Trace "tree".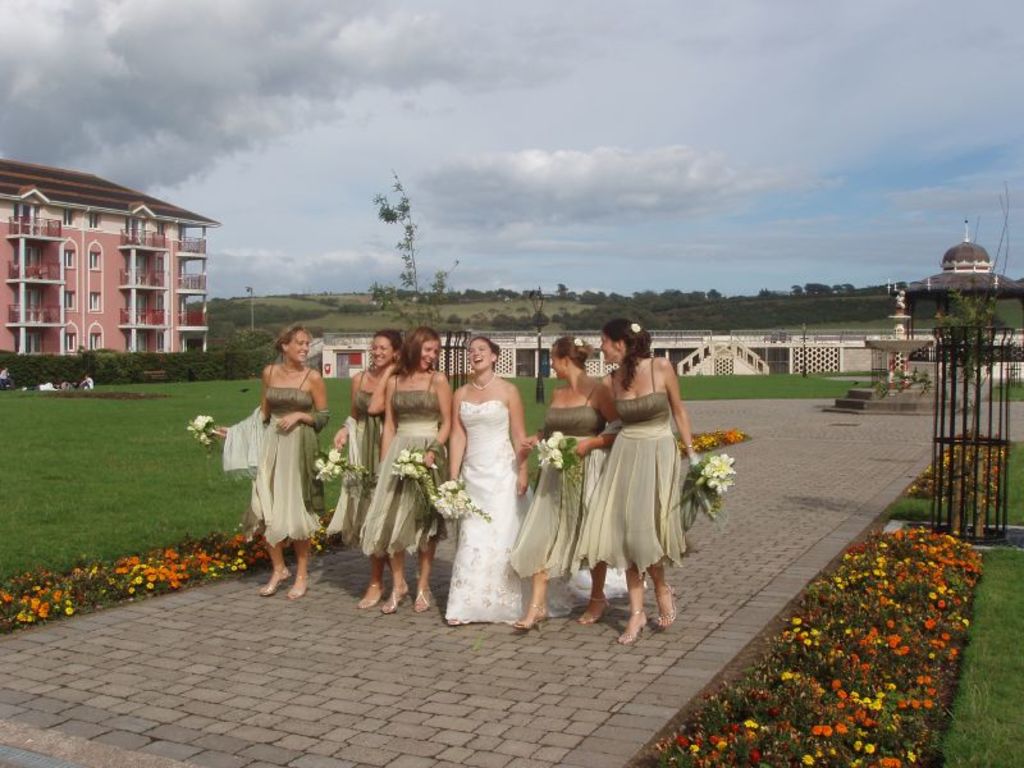
Traced to bbox(786, 284, 804, 301).
